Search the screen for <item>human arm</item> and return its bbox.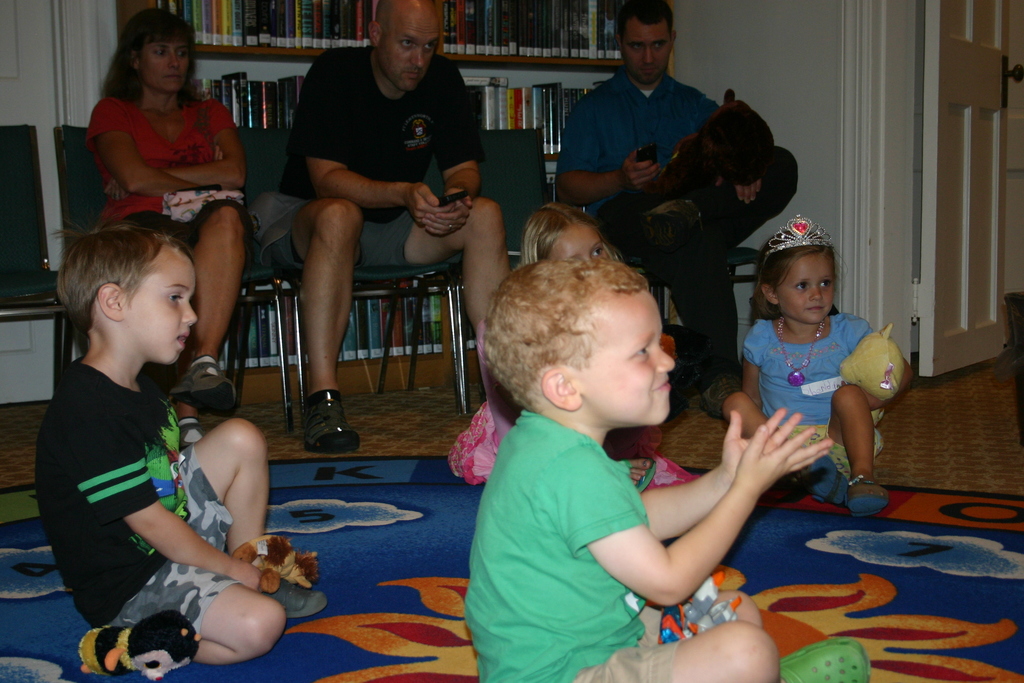
Found: bbox=(169, 42, 262, 183).
